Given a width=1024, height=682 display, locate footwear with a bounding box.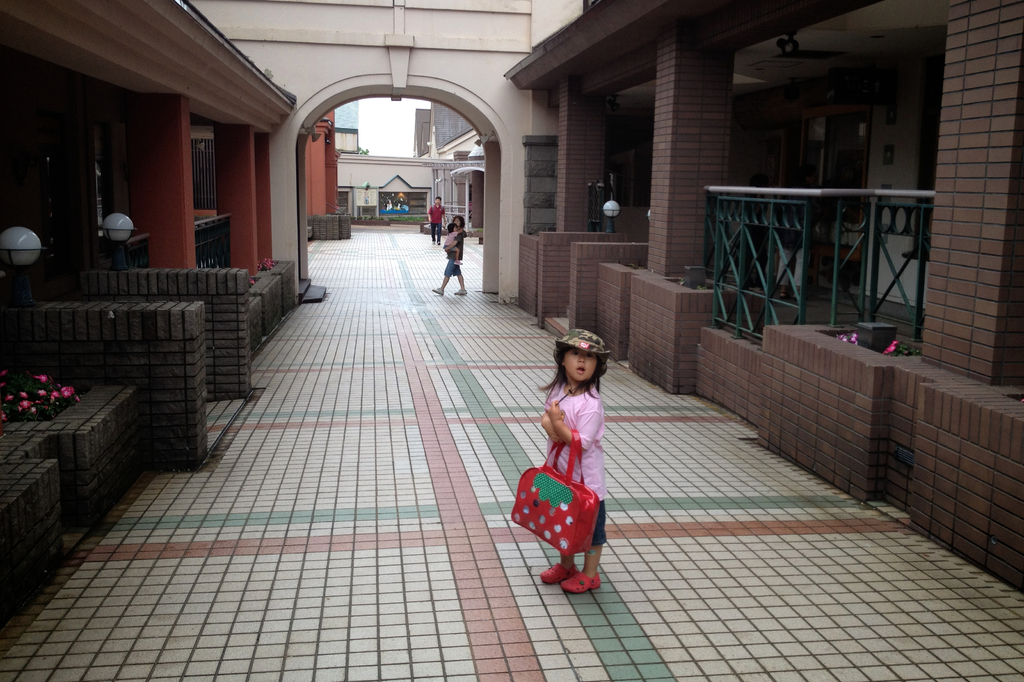
Located: BBox(455, 289, 467, 294).
